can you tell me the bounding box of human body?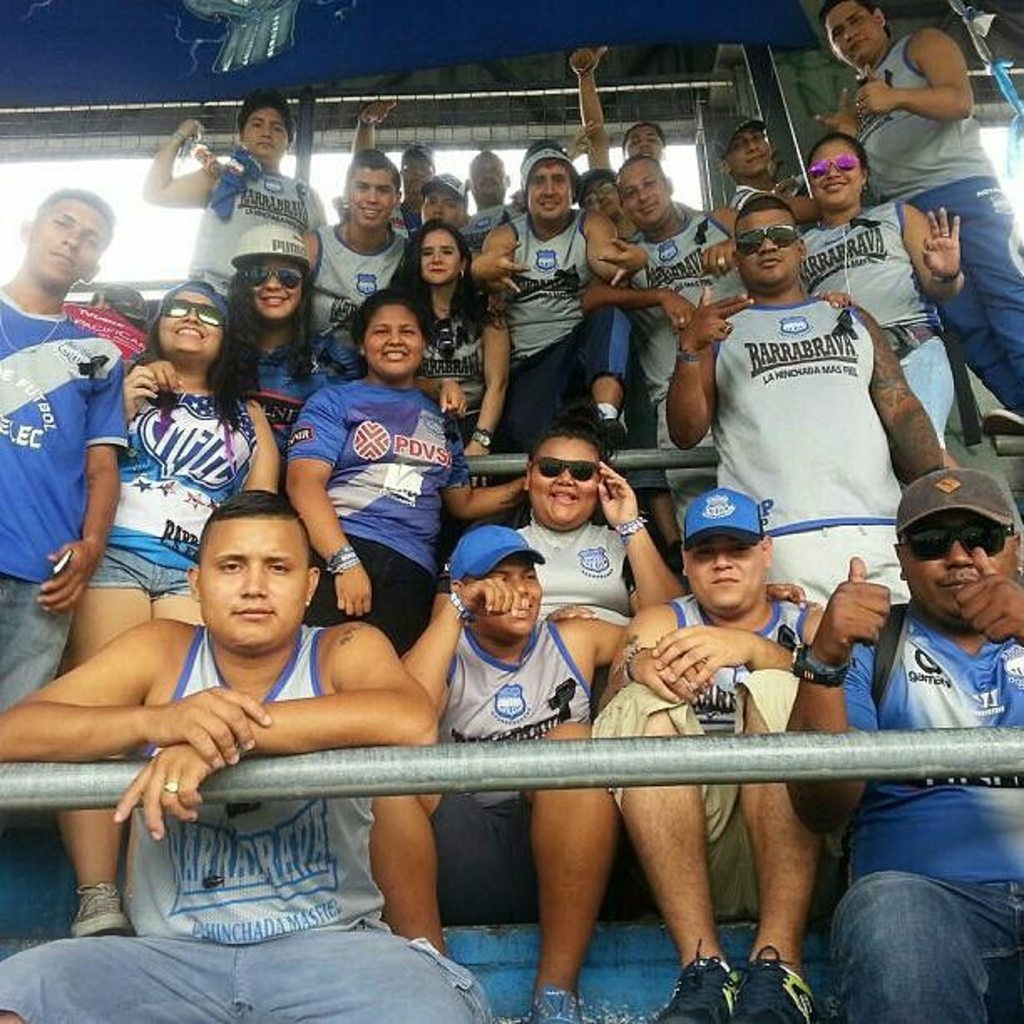
select_region(395, 286, 520, 484).
